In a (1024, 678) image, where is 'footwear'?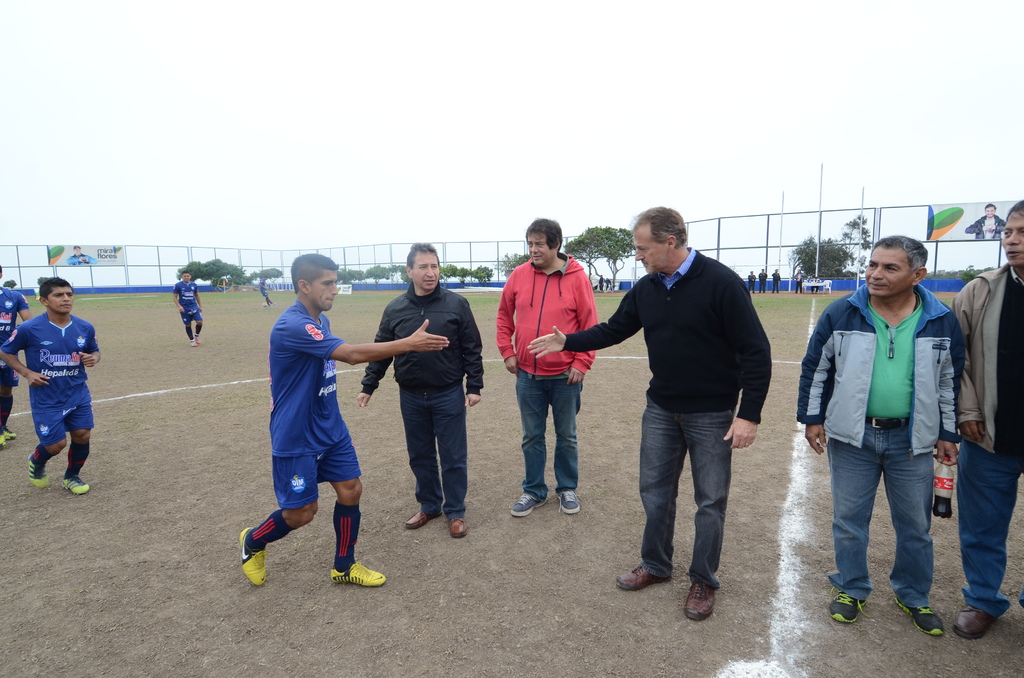
x1=554, y1=489, x2=582, y2=518.
